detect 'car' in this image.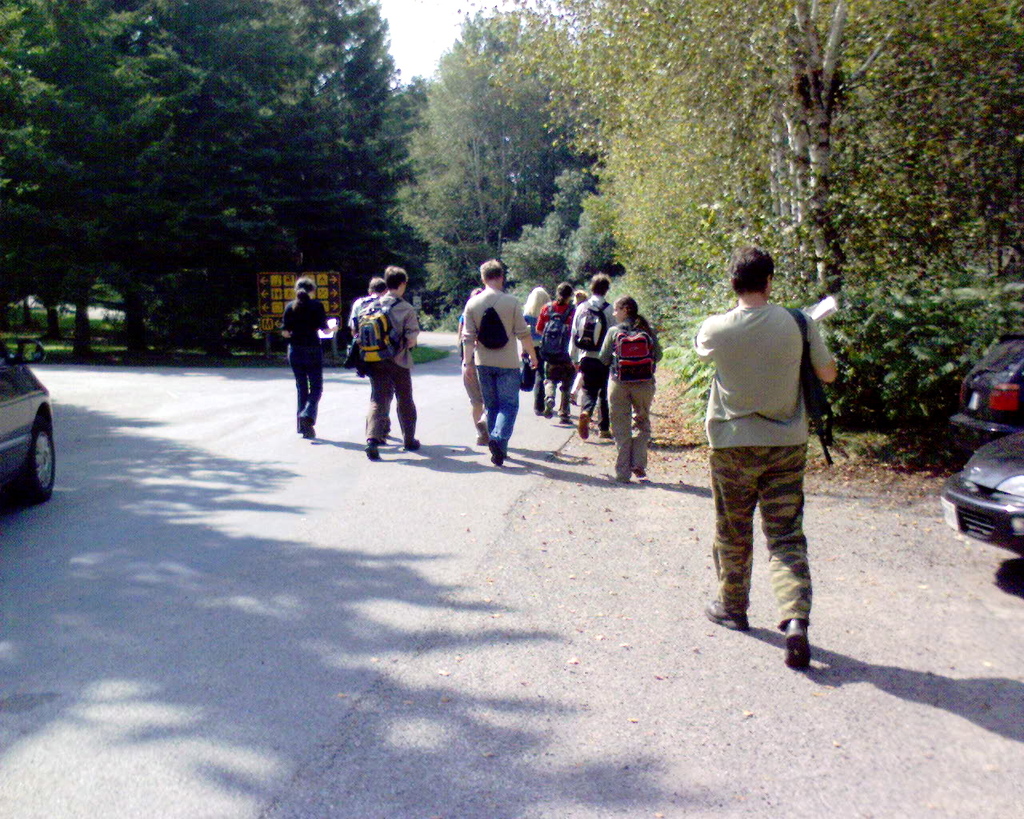
Detection: {"left": 931, "top": 426, "right": 1023, "bottom": 551}.
